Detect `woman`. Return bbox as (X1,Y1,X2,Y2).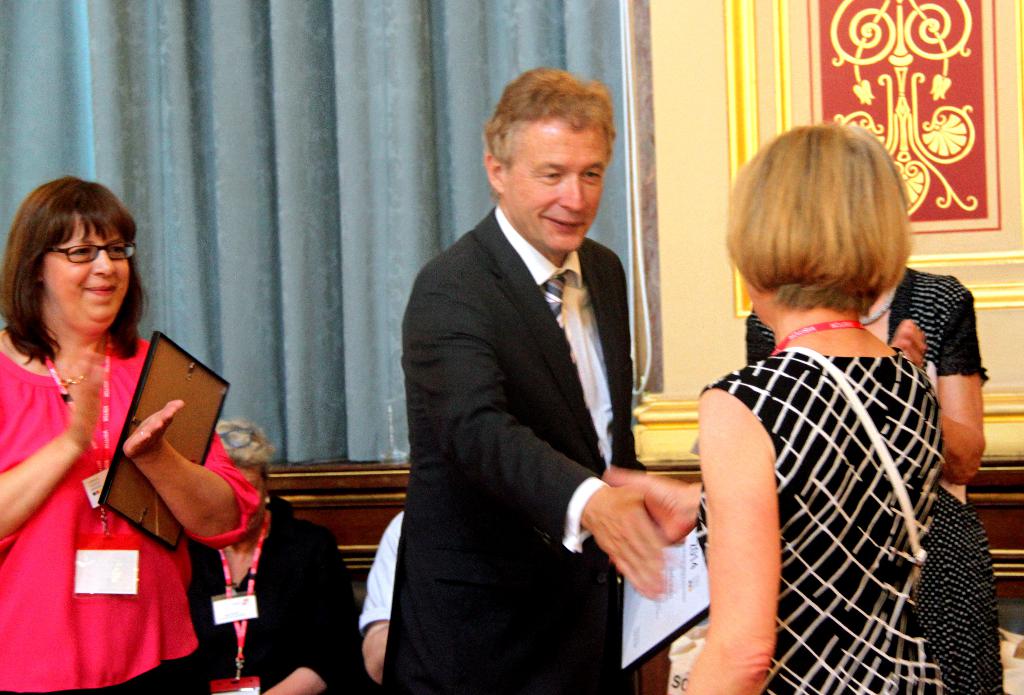
(678,124,943,694).
